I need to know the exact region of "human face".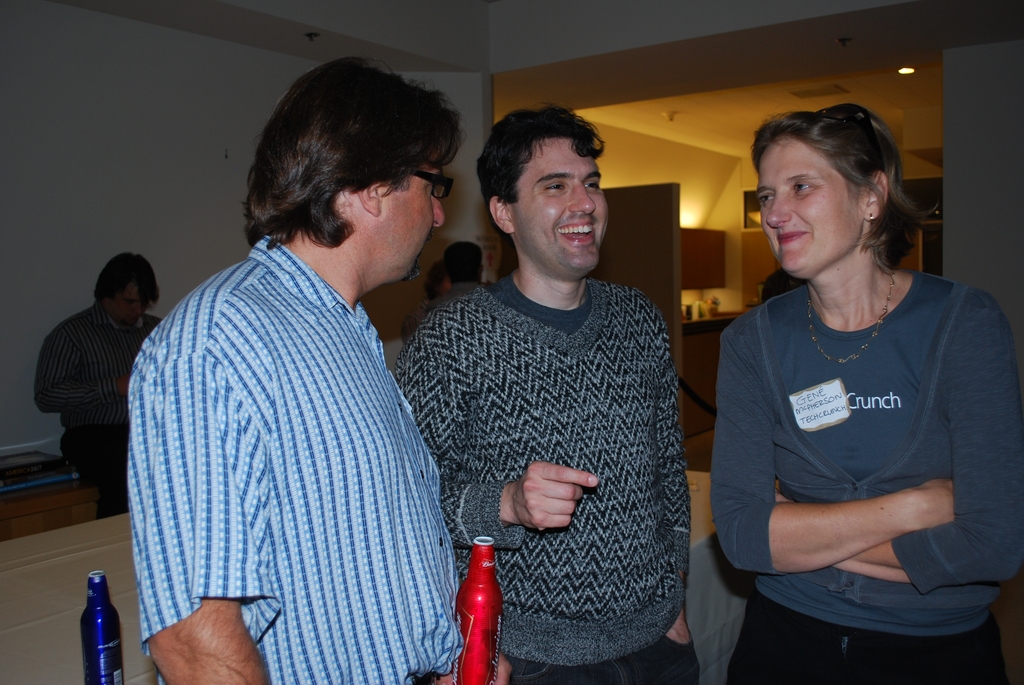
Region: {"left": 378, "top": 166, "right": 434, "bottom": 286}.
